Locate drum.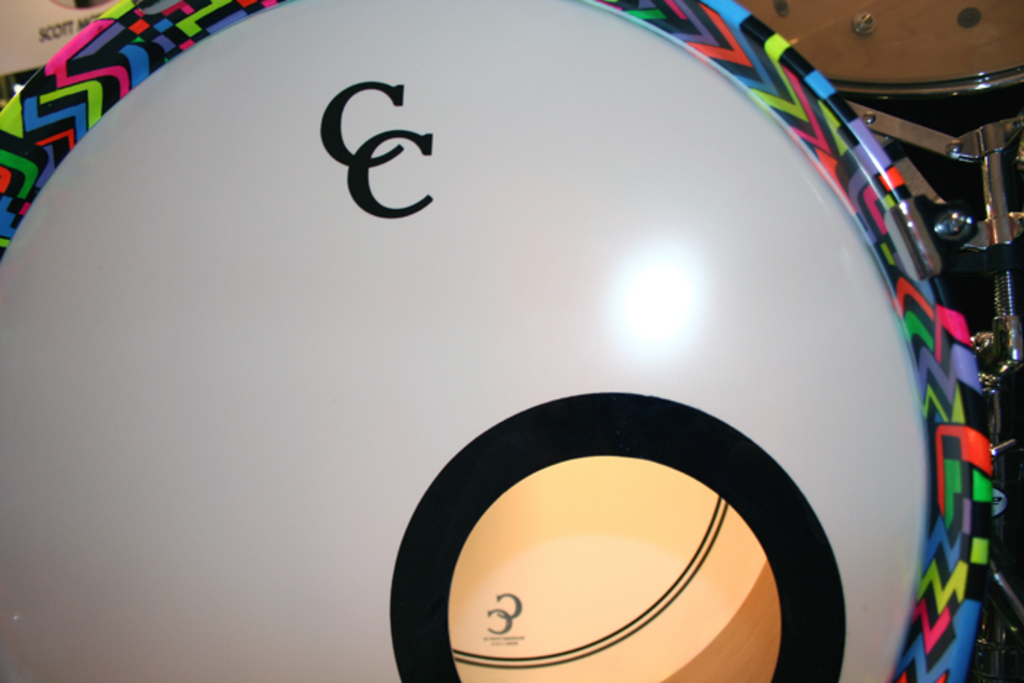
Bounding box: (0, 0, 987, 682).
